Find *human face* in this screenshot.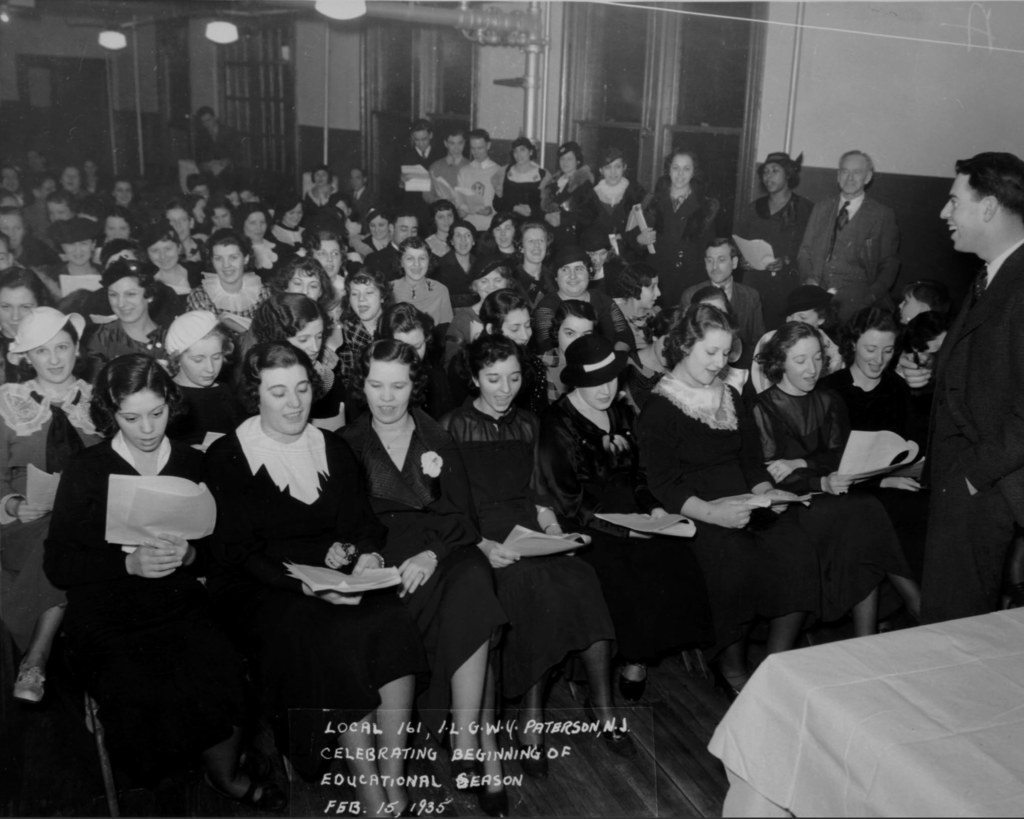
The bounding box for *human face* is bbox=(29, 330, 75, 382).
